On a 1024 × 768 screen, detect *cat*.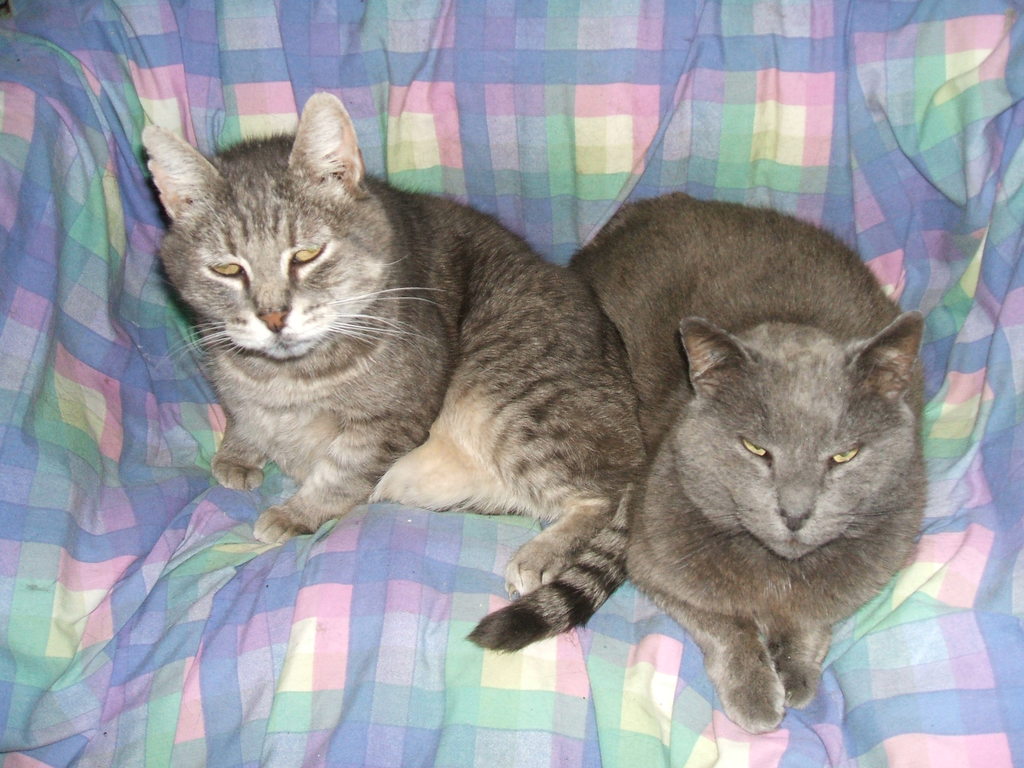
(143, 92, 650, 654).
